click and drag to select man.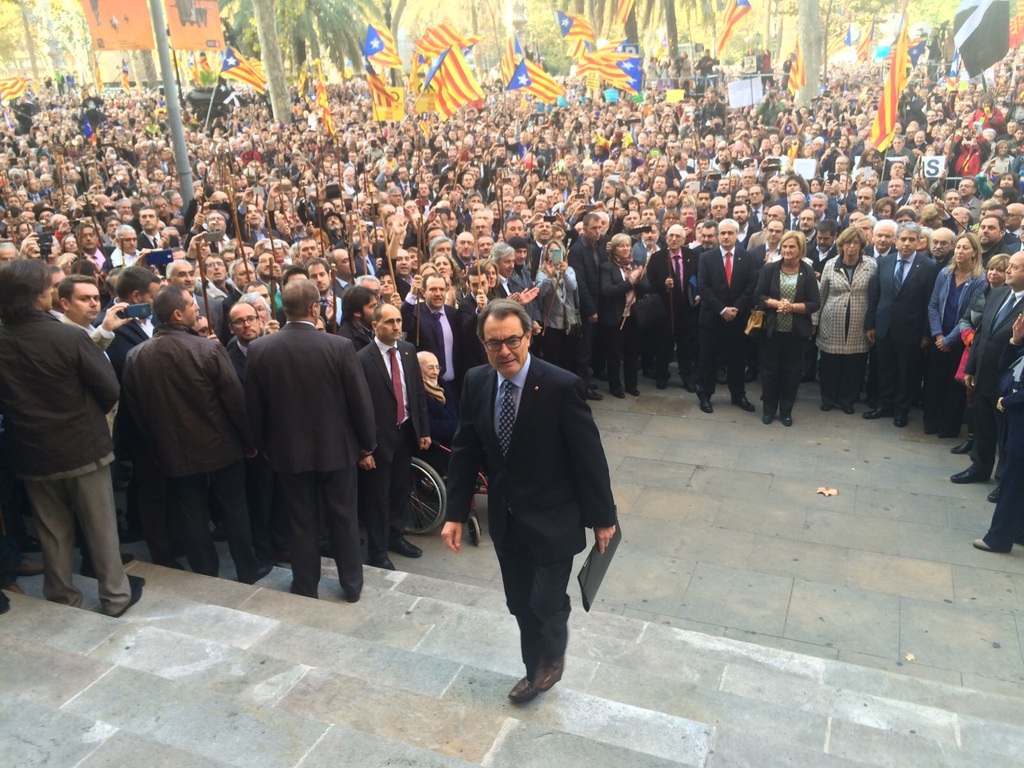
Selection: x1=884 y1=175 x2=906 y2=207.
